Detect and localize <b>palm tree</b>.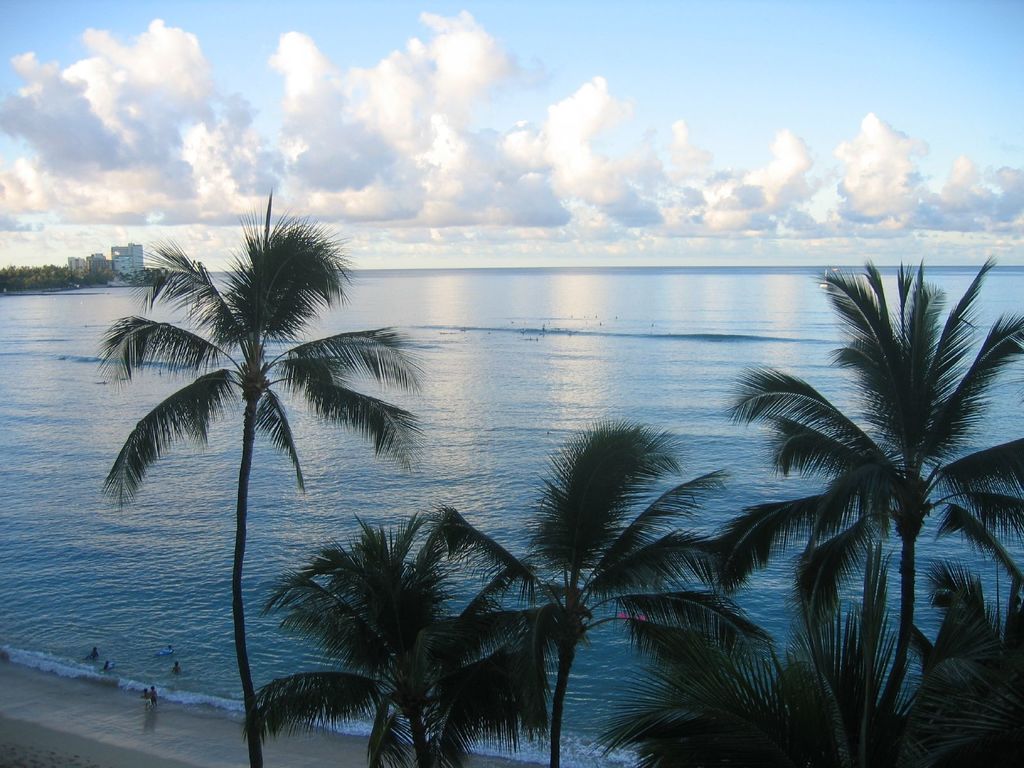
Localized at {"left": 433, "top": 420, "right": 778, "bottom": 767}.
